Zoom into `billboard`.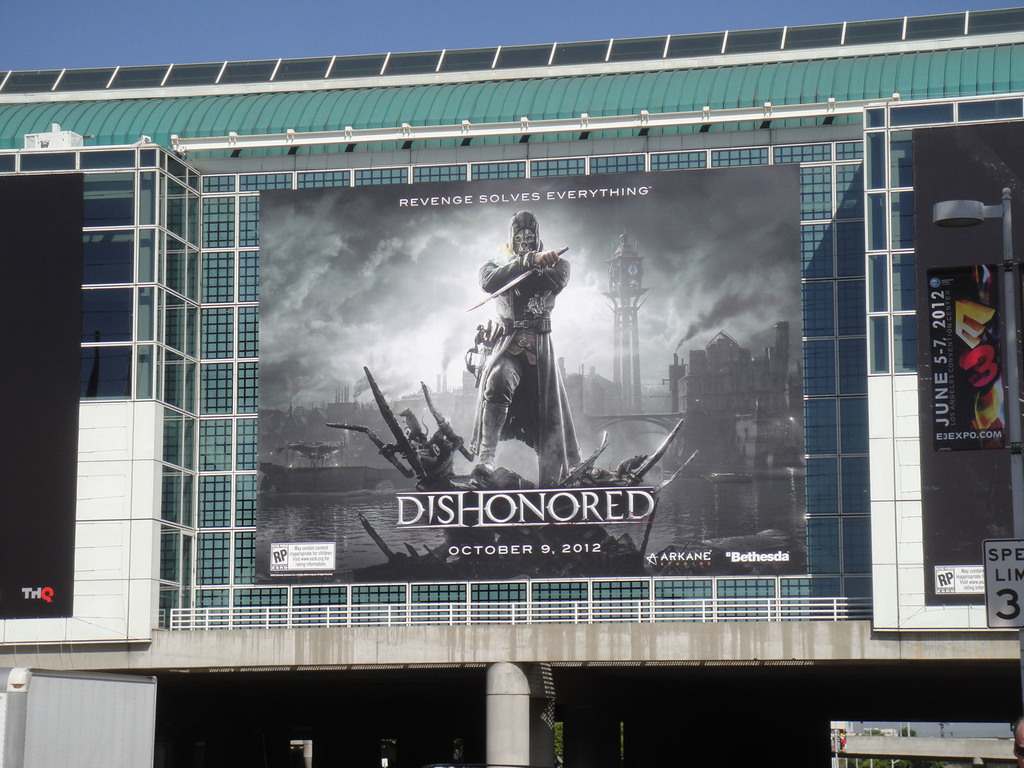
Zoom target: l=248, t=174, r=810, b=579.
